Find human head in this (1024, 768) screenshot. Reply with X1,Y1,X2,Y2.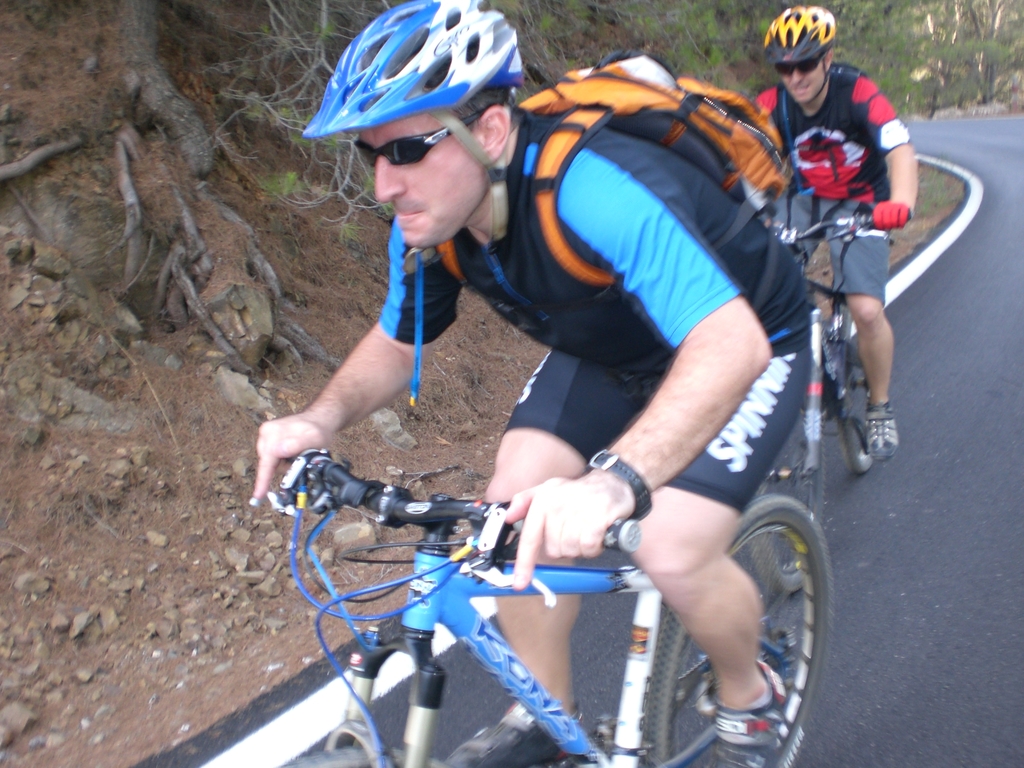
305,50,522,243.
